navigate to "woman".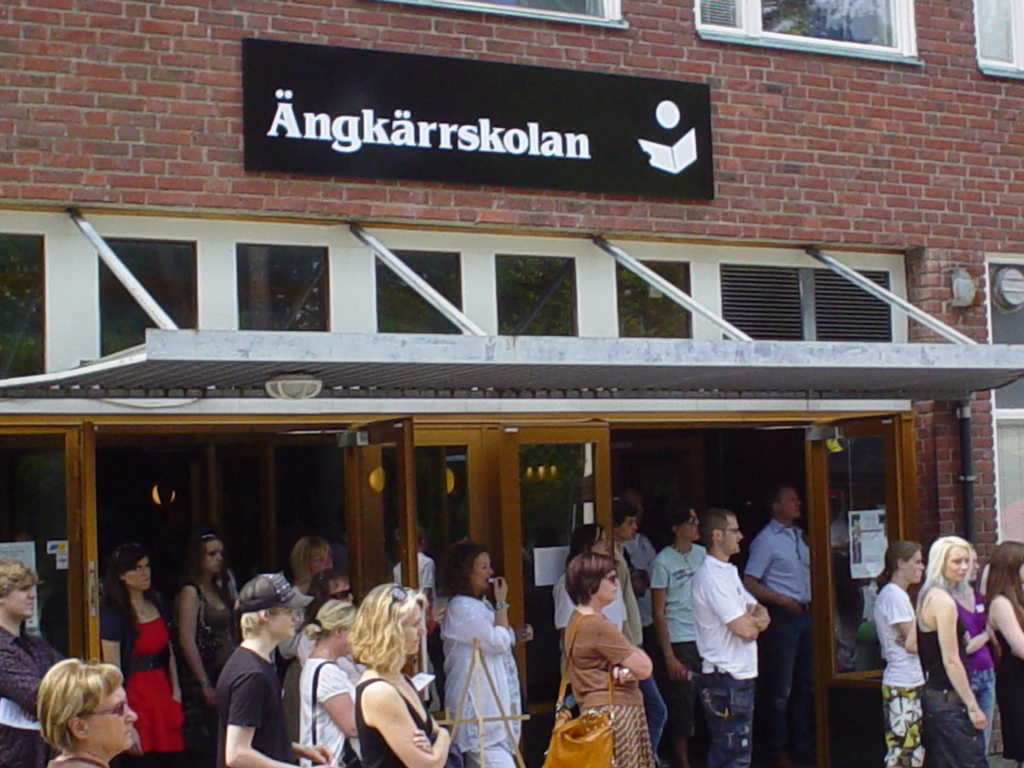
Navigation target: l=564, t=554, r=654, b=767.
